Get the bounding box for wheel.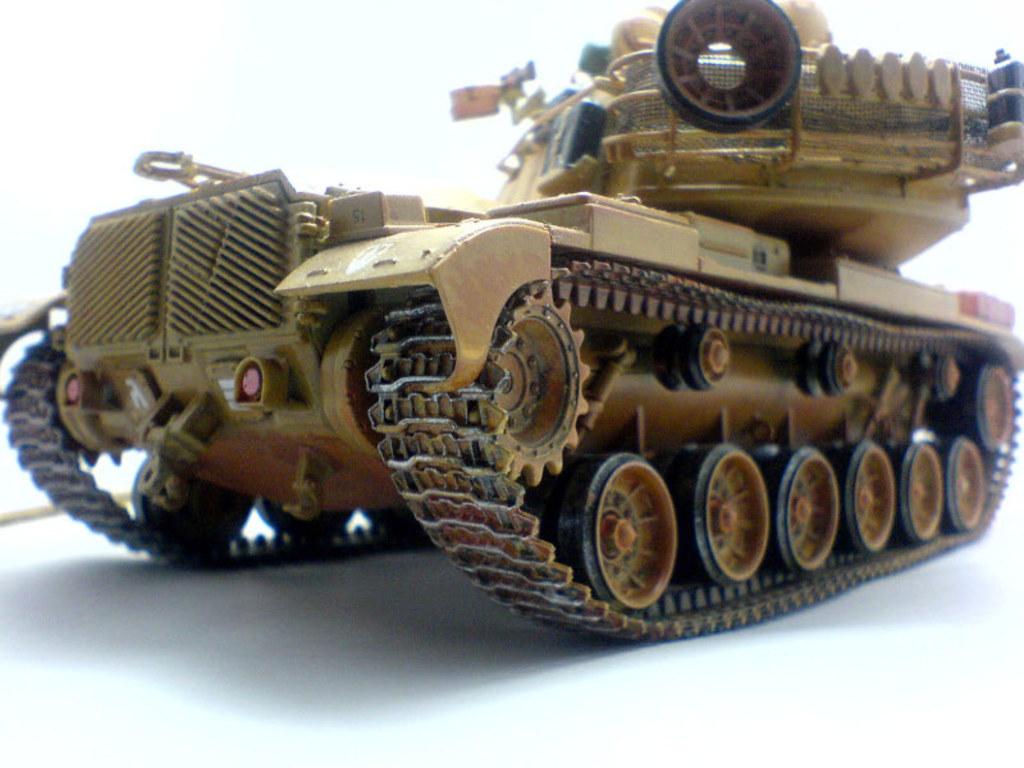
[x1=896, y1=442, x2=948, y2=543].
